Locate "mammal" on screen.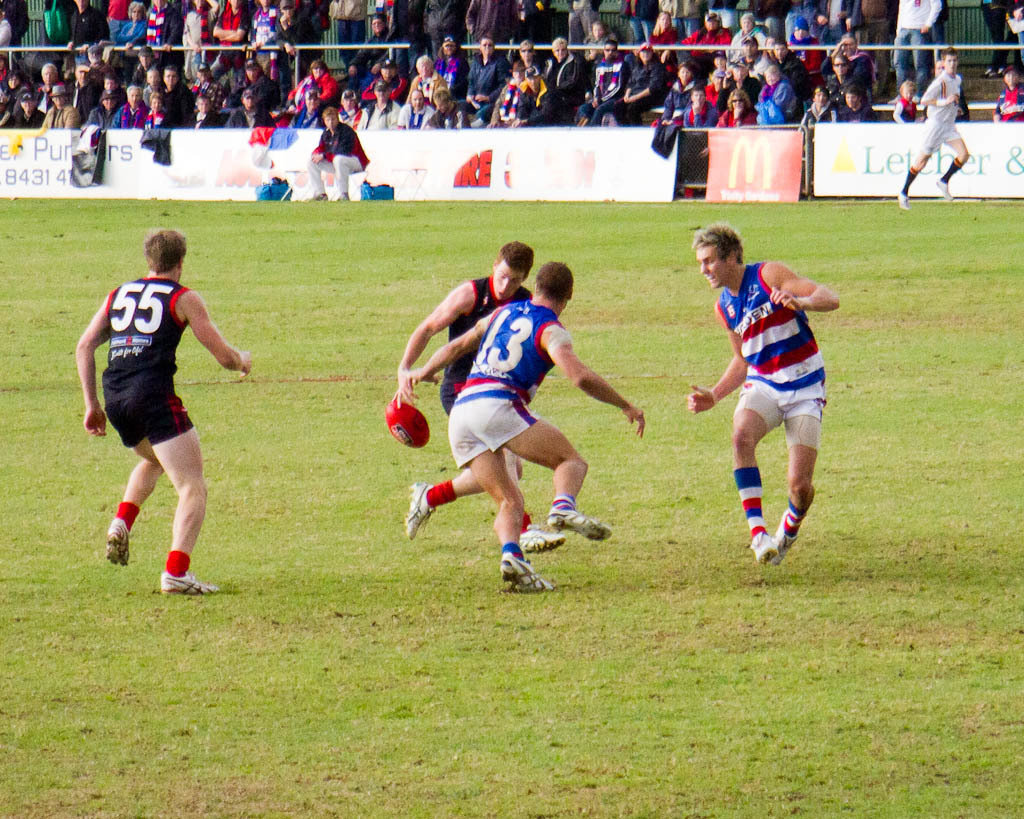
On screen at pyautogui.locateOnScreen(308, 105, 373, 205).
